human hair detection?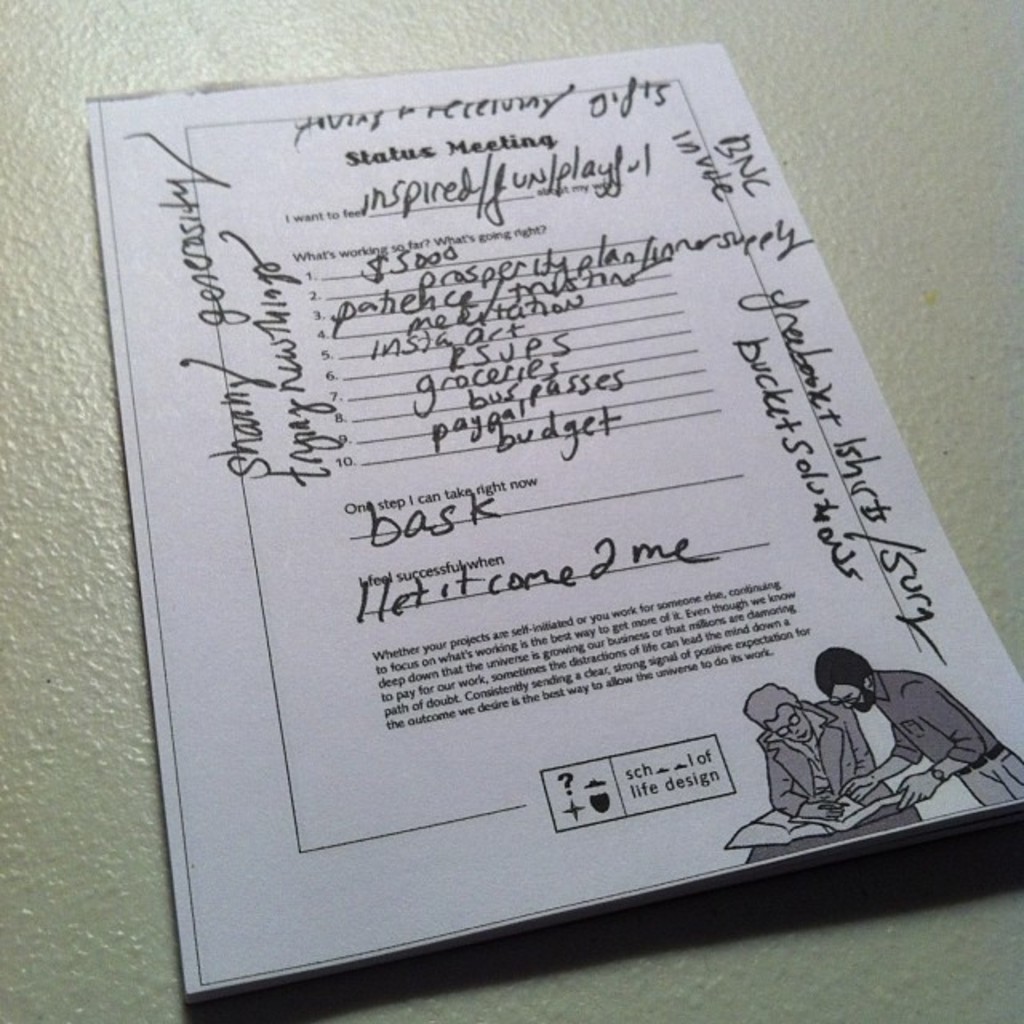
(x1=818, y1=648, x2=872, y2=694)
